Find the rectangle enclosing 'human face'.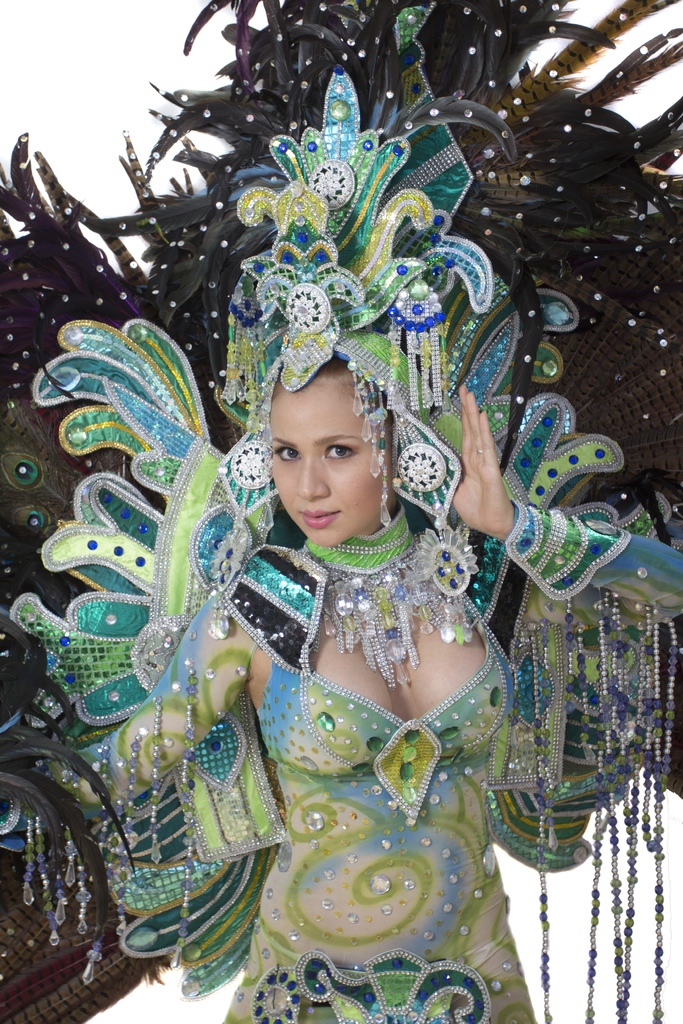
select_region(265, 383, 396, 547).
